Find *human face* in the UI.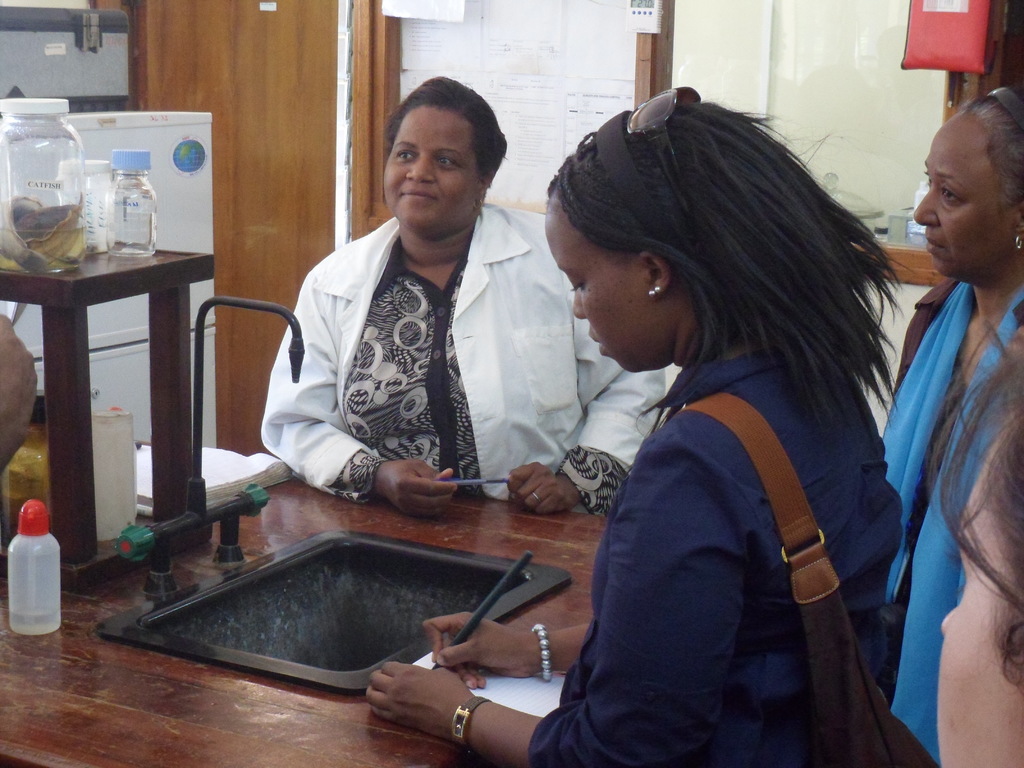
UI element at {"x1": 941, "y1": 442, "x2": 1023, "y2": 767}.
